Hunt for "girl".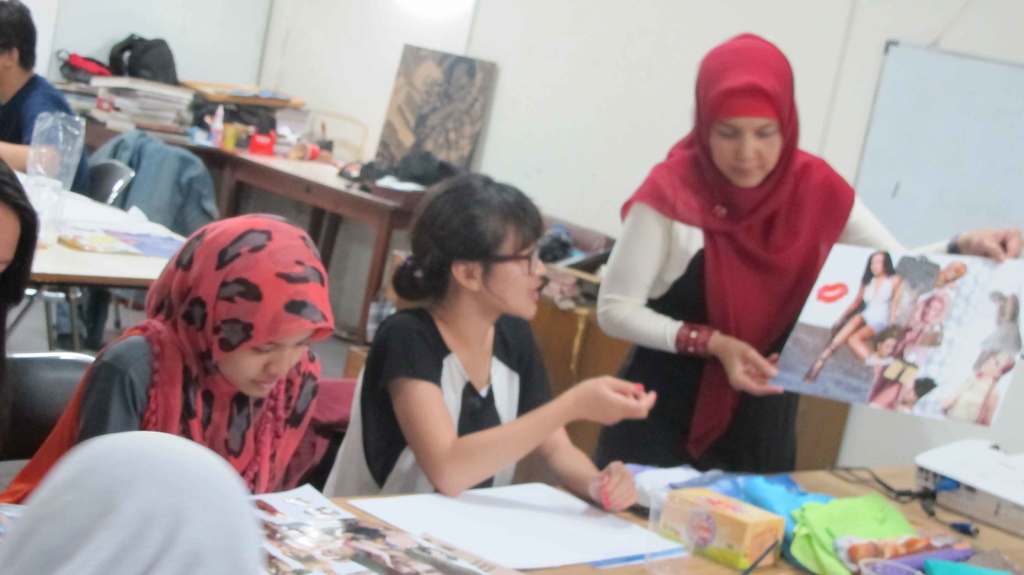
Hunted down at (323,175,657,512).
